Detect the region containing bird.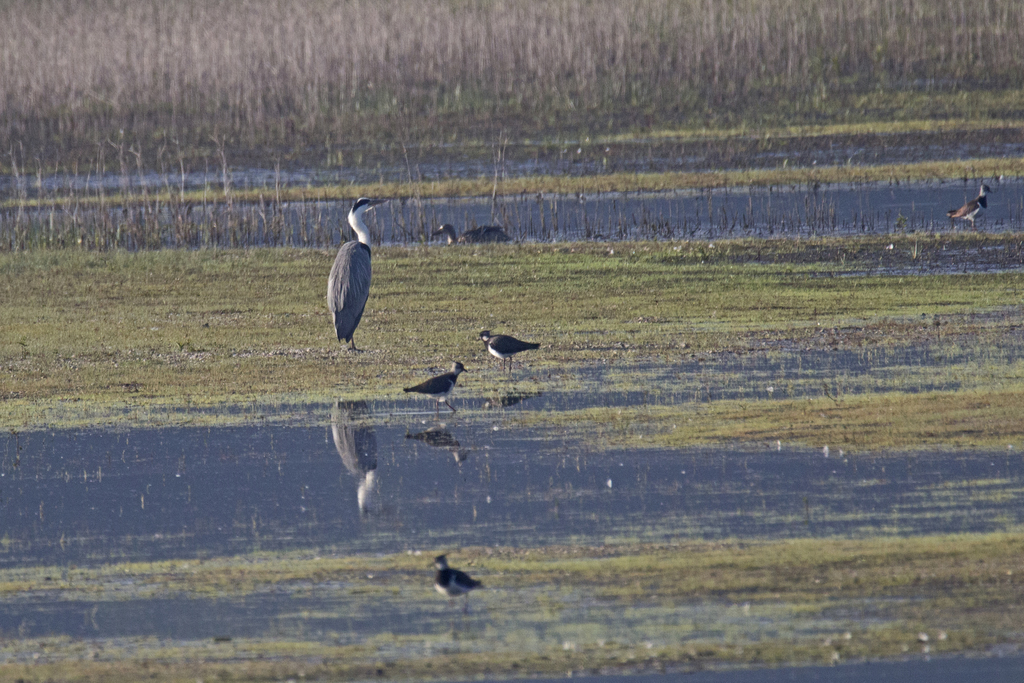
480/331/541/375.
